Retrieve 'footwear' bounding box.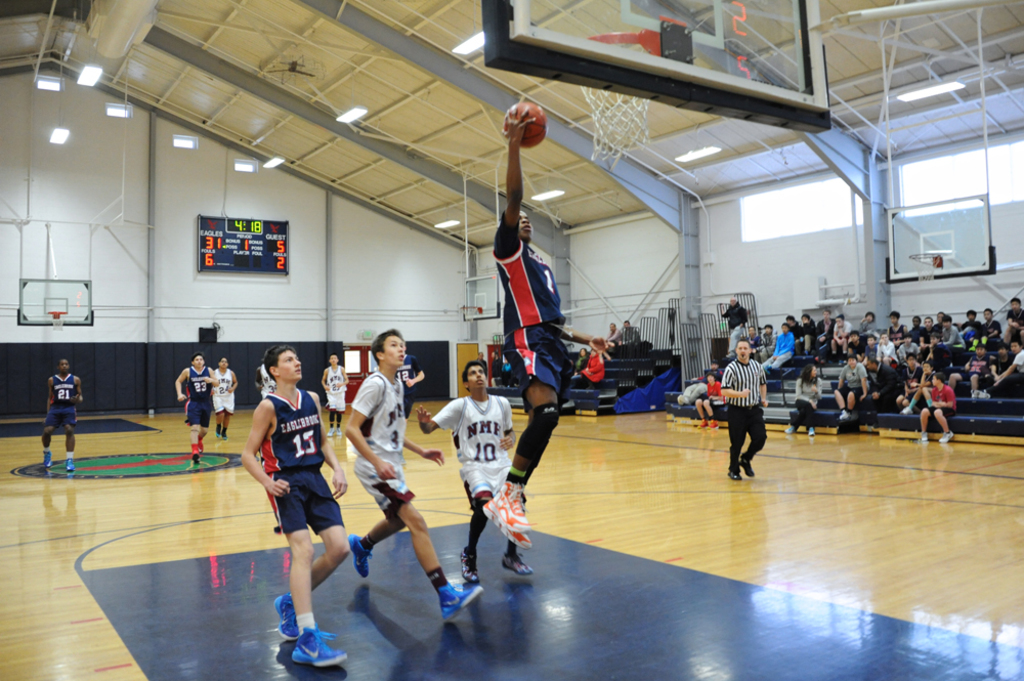
Bounding box: [left=935, top=429, right=952, bottom=442].
